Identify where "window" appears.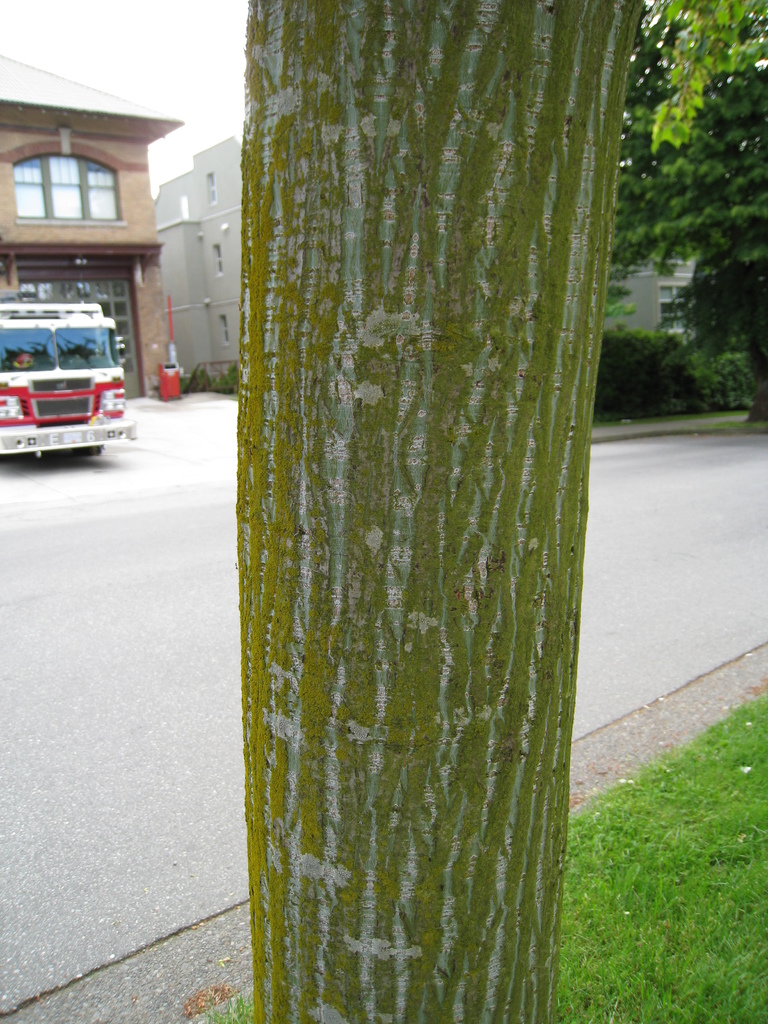
Appears at [left=198, top=171, right=223, bottom=216].
